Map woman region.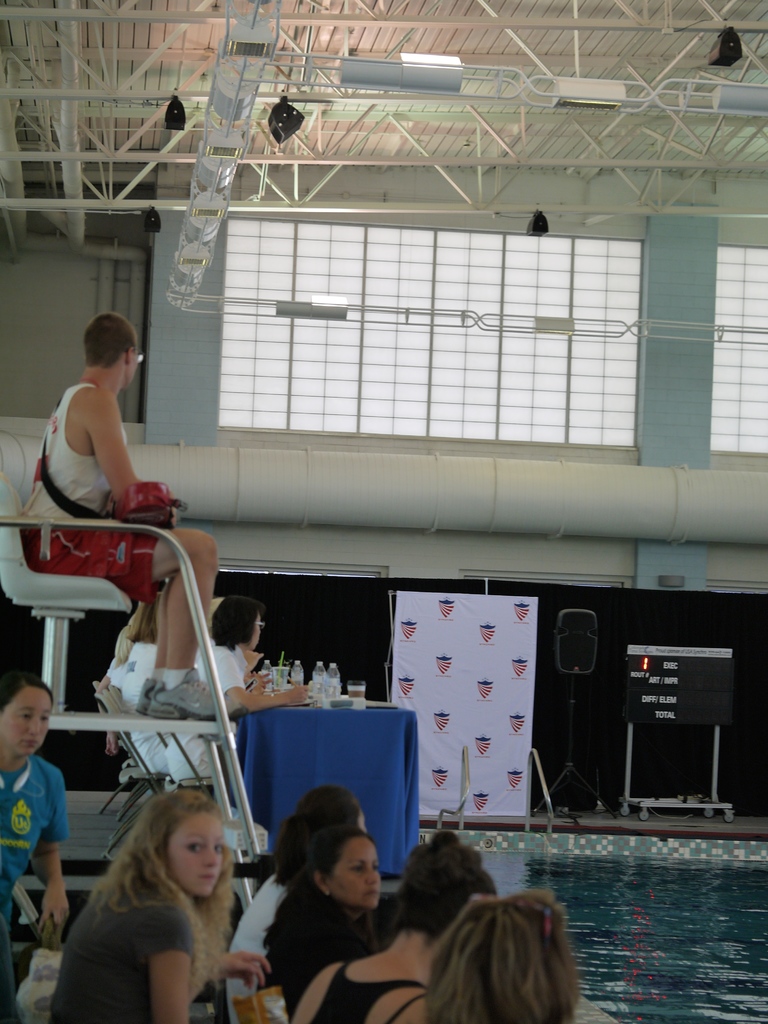
Mapped to [left=427, top=897, right=584, bottom=1023].
